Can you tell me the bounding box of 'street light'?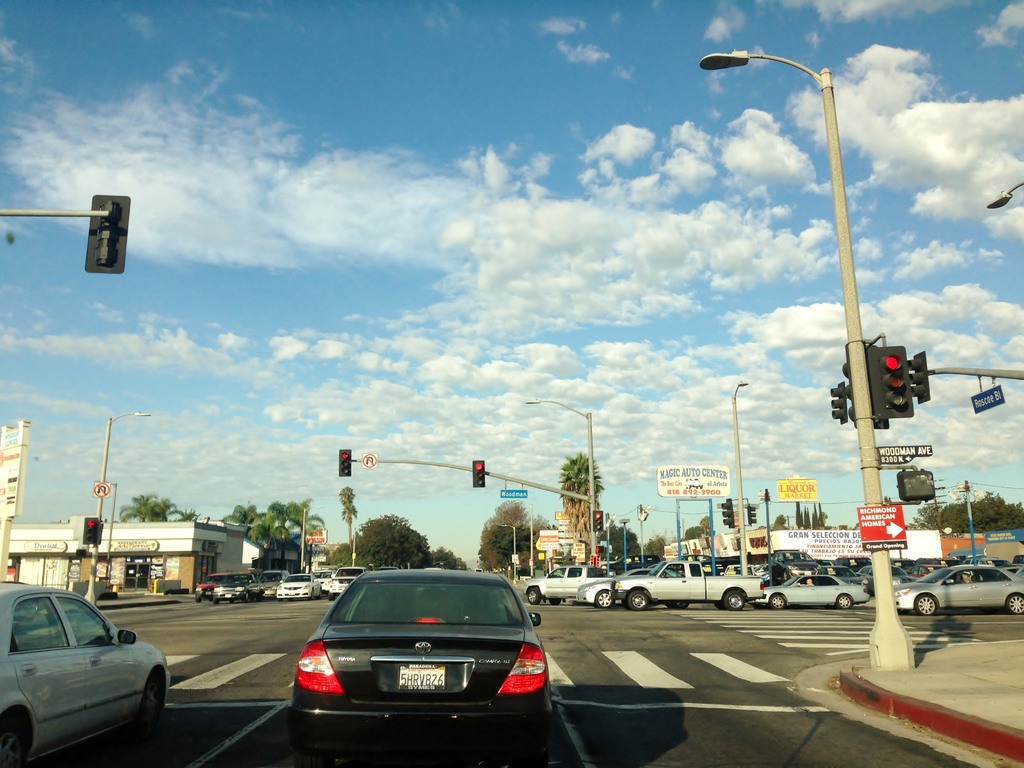
(left=84, top=406, right=156, bottom=605).
